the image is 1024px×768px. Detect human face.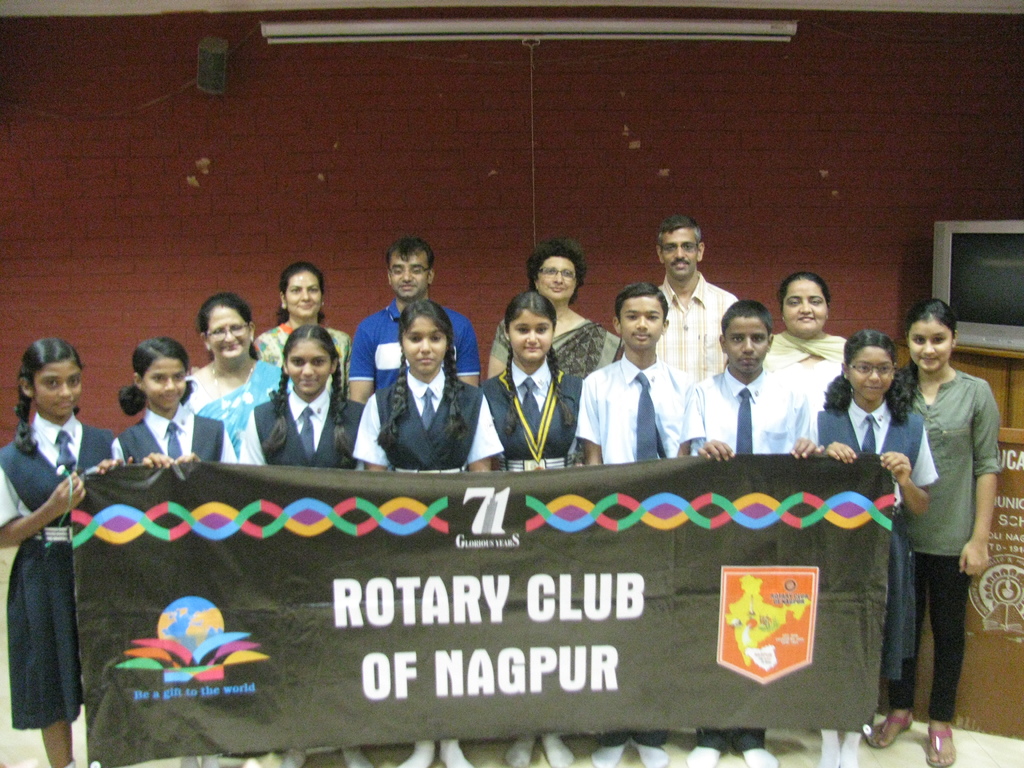
Detection: 662:227:700:276.
